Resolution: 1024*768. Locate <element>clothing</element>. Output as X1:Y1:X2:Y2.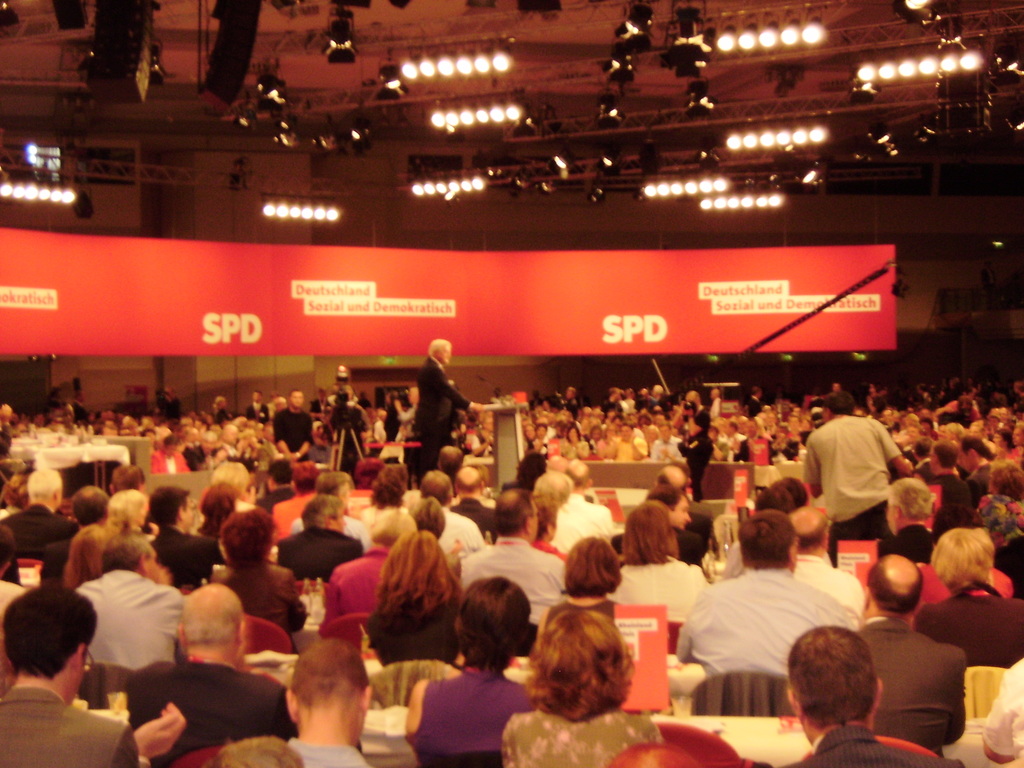
215:411:230:419.
